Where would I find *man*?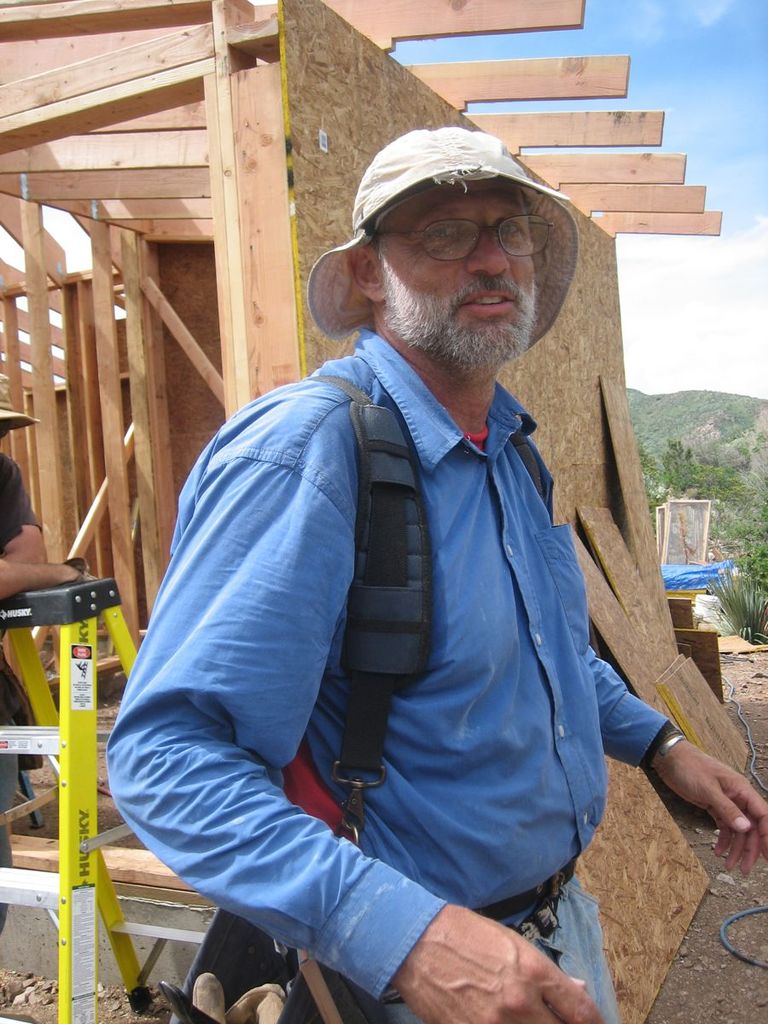
At [0,370,96,934].
